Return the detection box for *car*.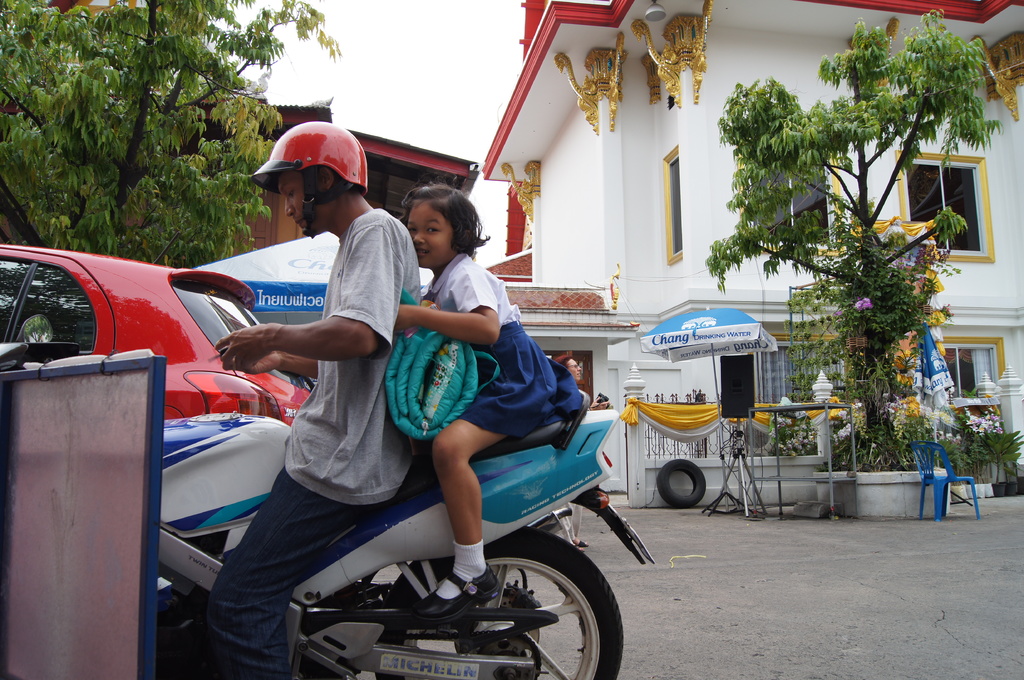
{"x1": 0, "y1": 226, "x2": 291, "y2": 407}.
